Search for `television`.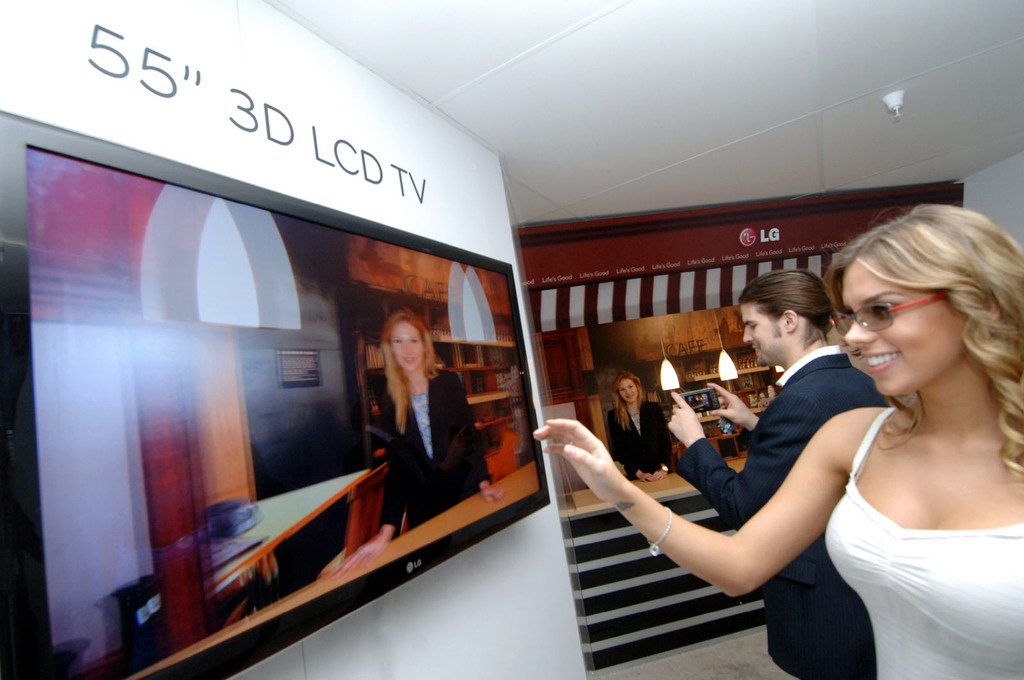
Found at 0/110/550/679.
